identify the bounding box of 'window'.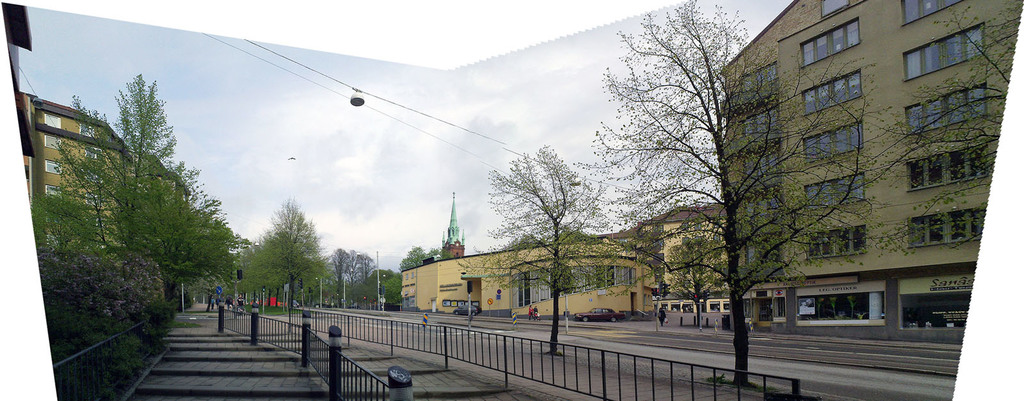
Rect(808, 171, 867, 208).
